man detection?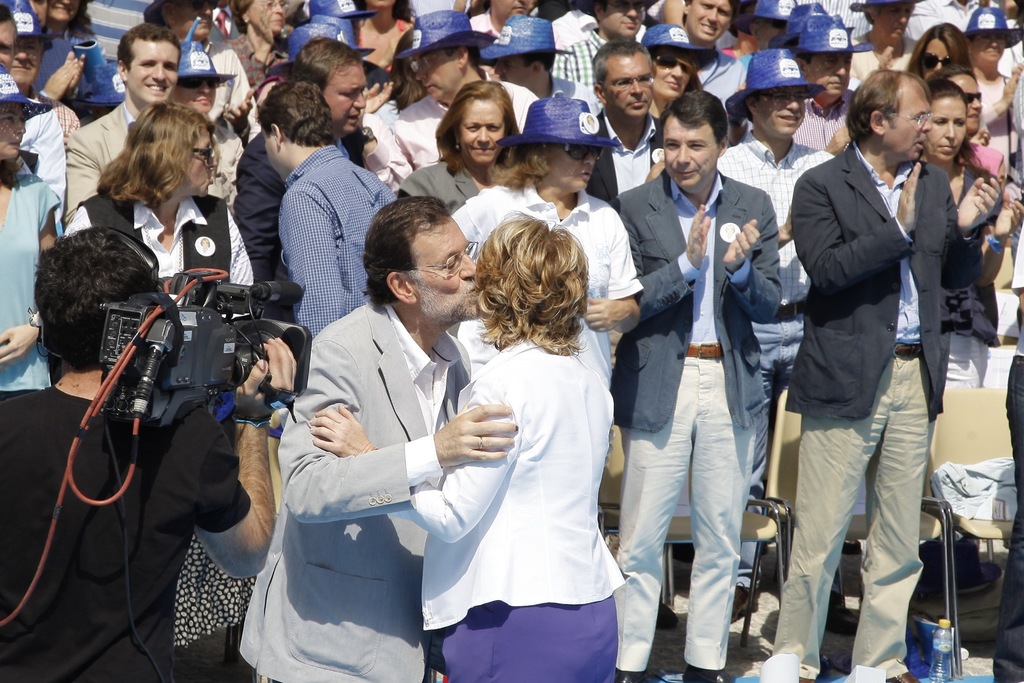
Rect(675, 0, 749, 148)
